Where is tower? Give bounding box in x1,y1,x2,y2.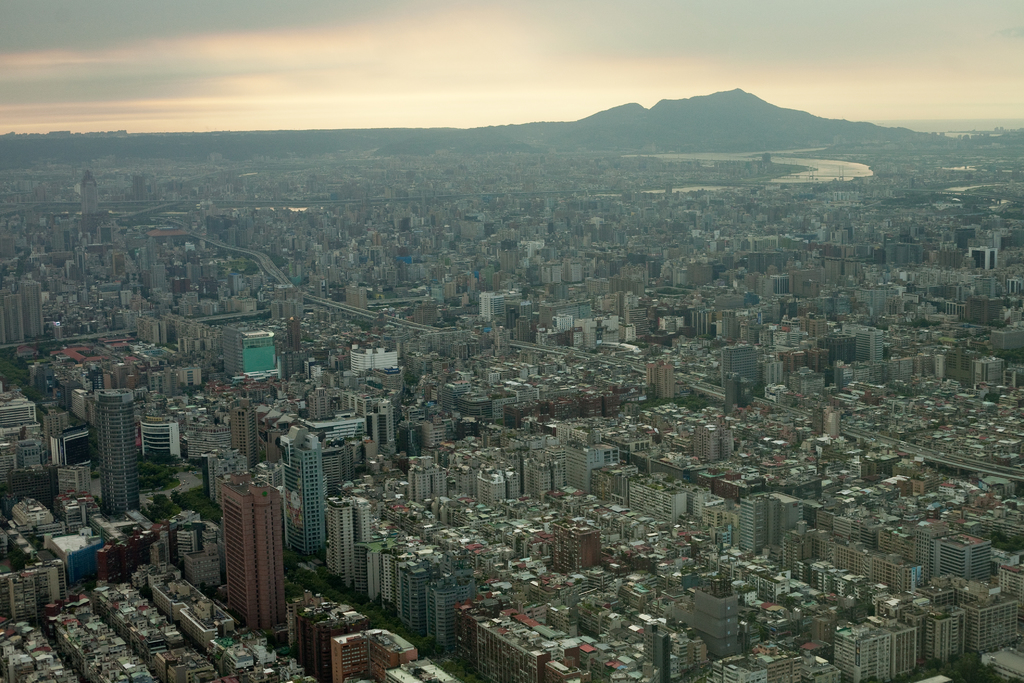
100,391,135,513.
